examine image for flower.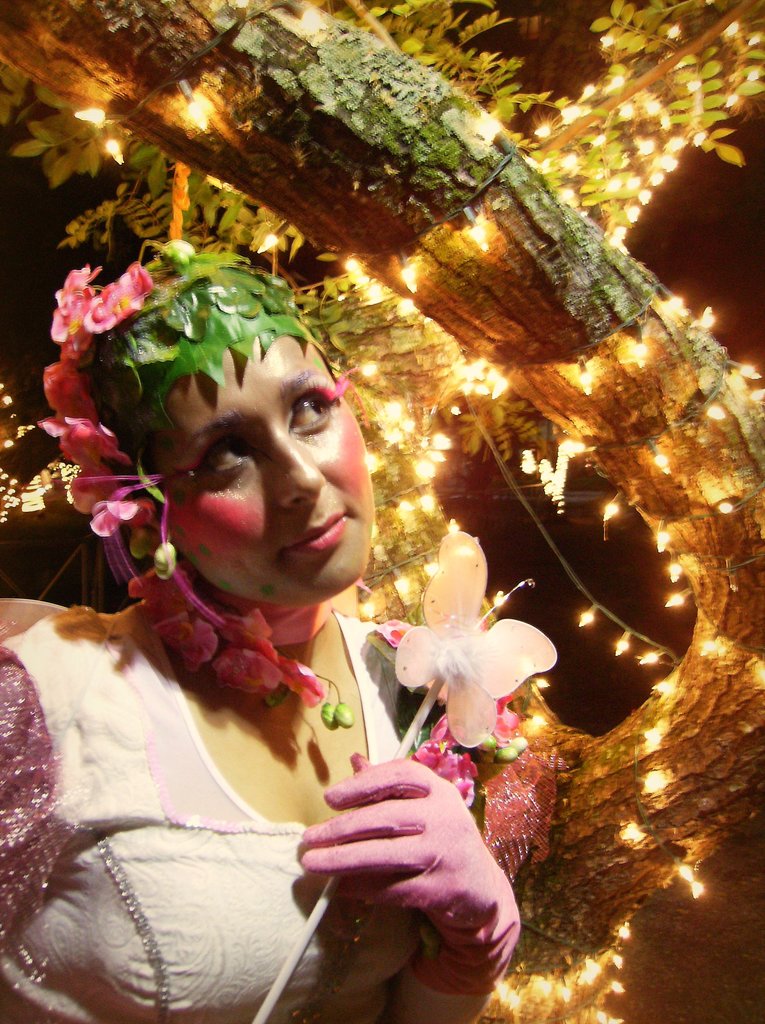
Examination result: region(87, 262, 147, 330).
